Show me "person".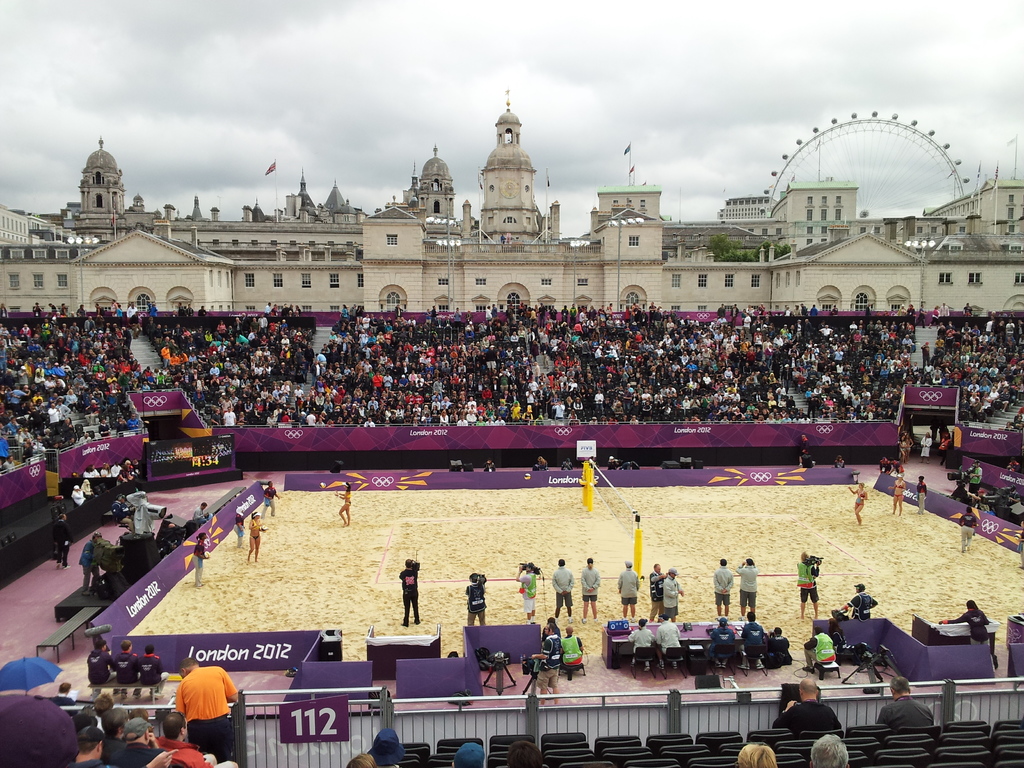
"person" is here: Rect(898, 433, 909, 463).
